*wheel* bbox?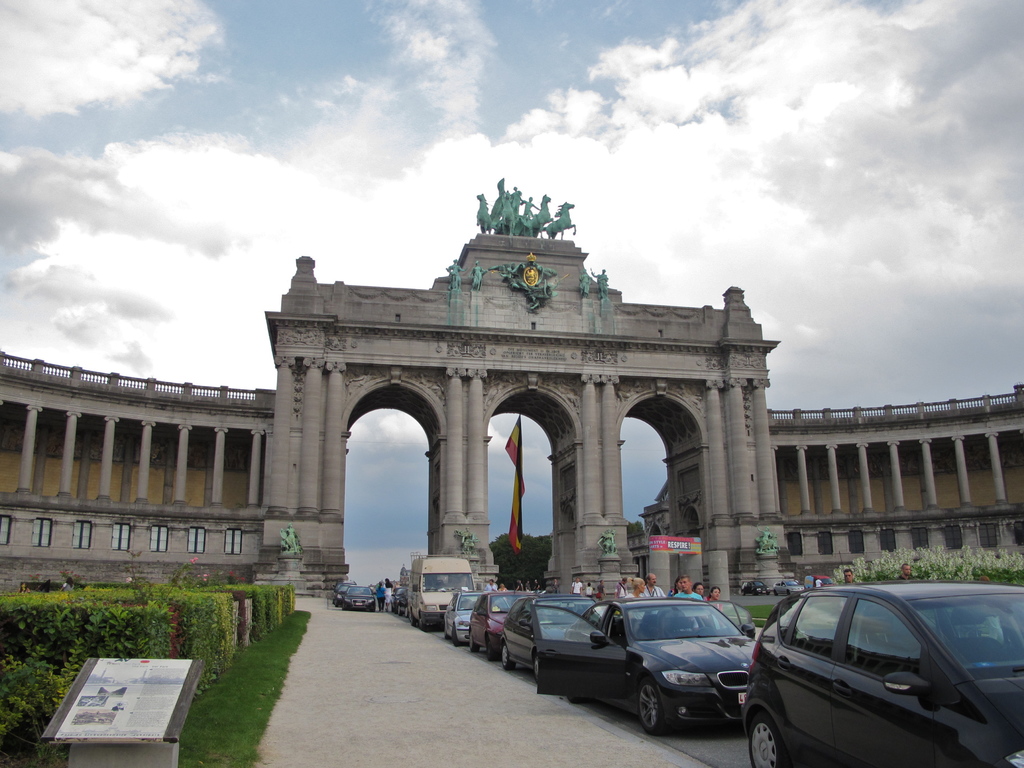
region(419, 612, 428, 632)
